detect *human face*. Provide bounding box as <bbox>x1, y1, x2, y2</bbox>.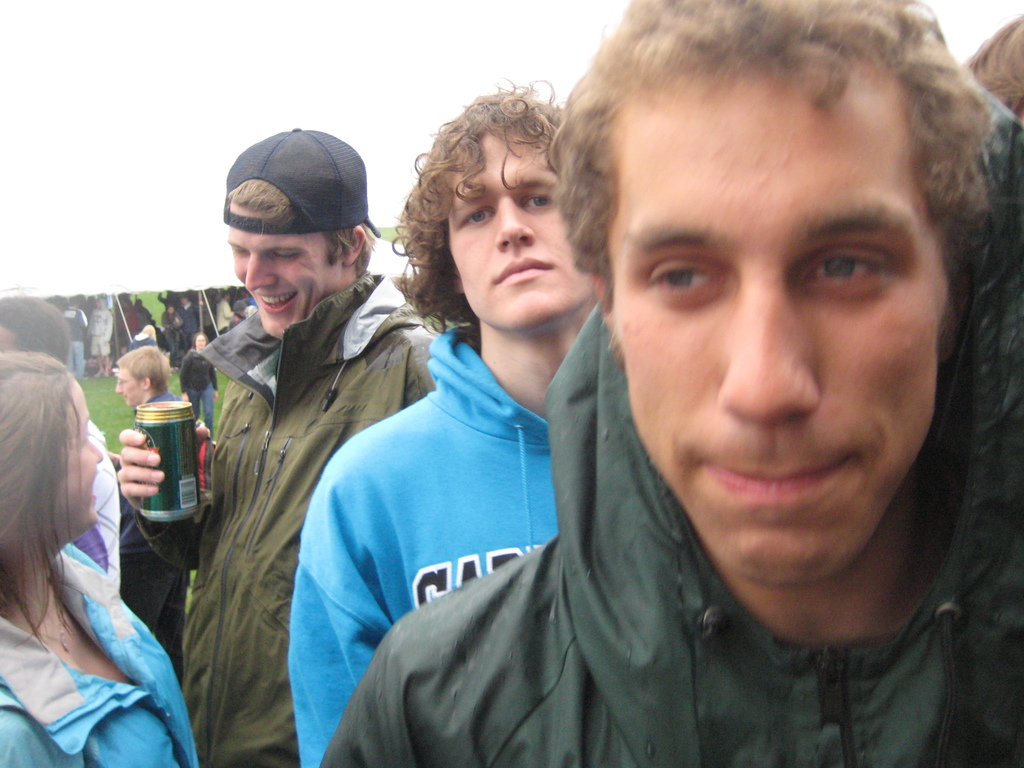
<bbox>444, 134, 589, 316</bbox>.
